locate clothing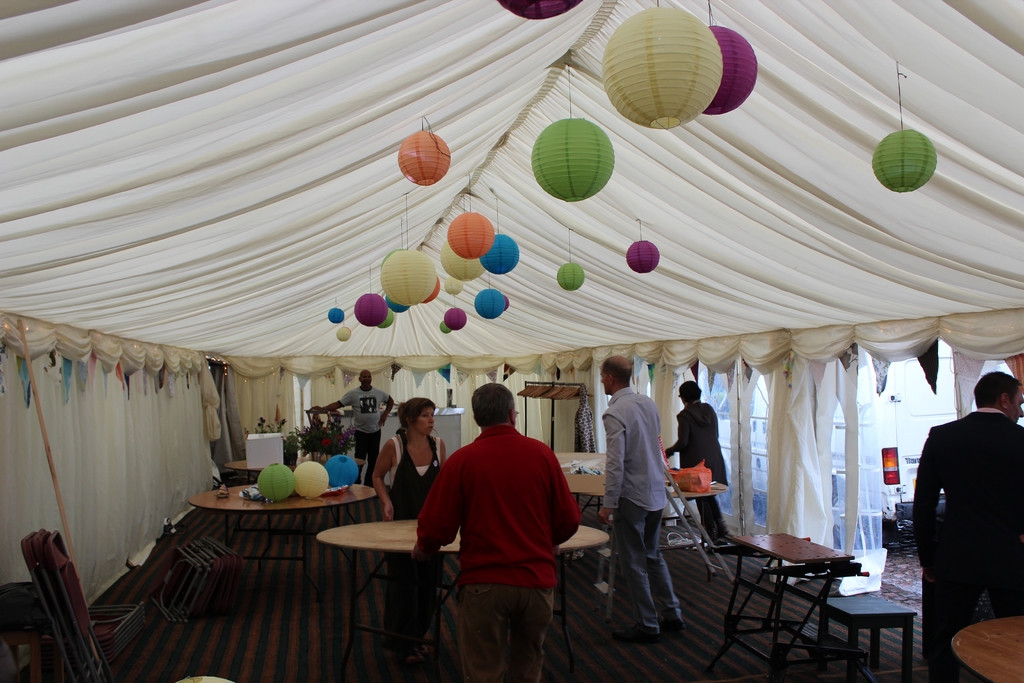
box=[602, 390, 680, 636]
